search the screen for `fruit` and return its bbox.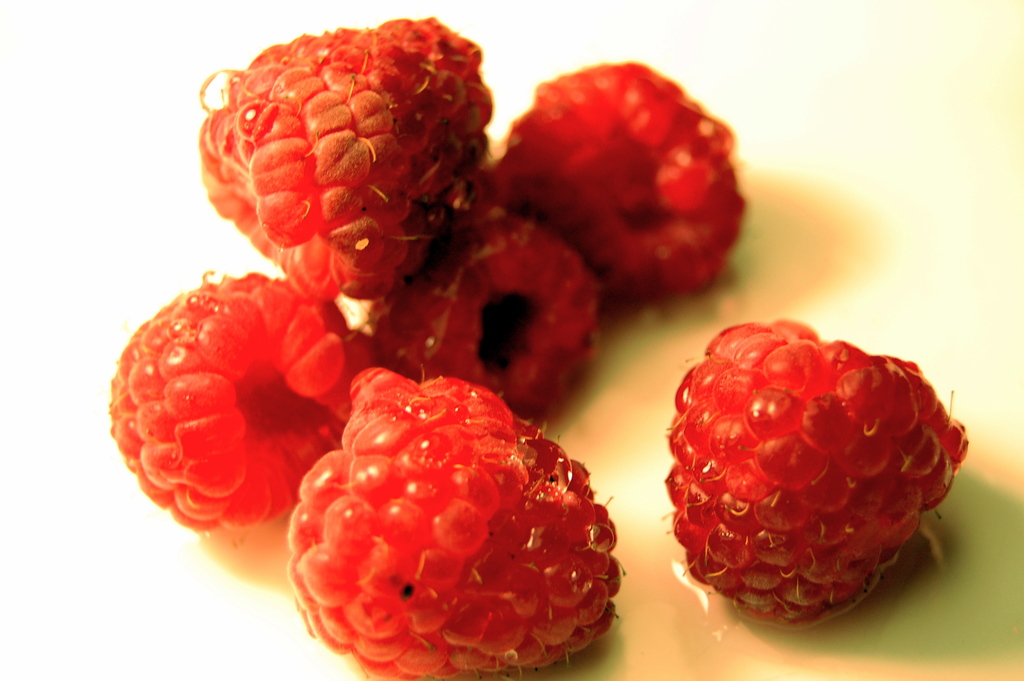
Found: bbox=(105, 268, 376, 538).
